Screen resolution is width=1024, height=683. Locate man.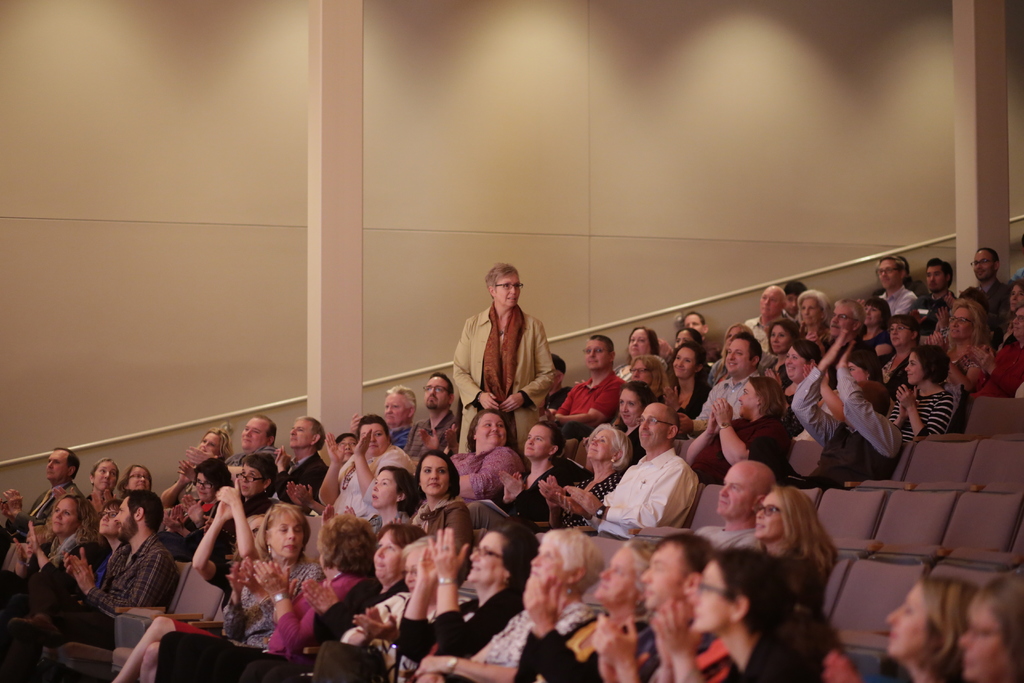
[967, 247, 1014, 325].
